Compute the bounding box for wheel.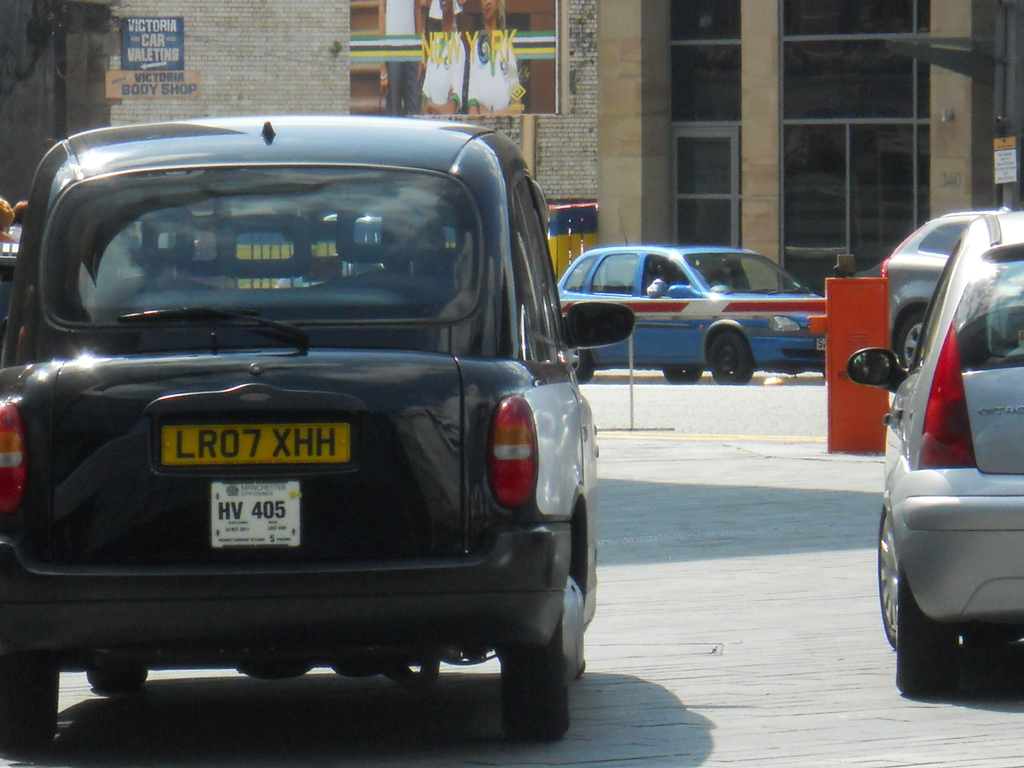
select_region(573, 346, 593, 381).
